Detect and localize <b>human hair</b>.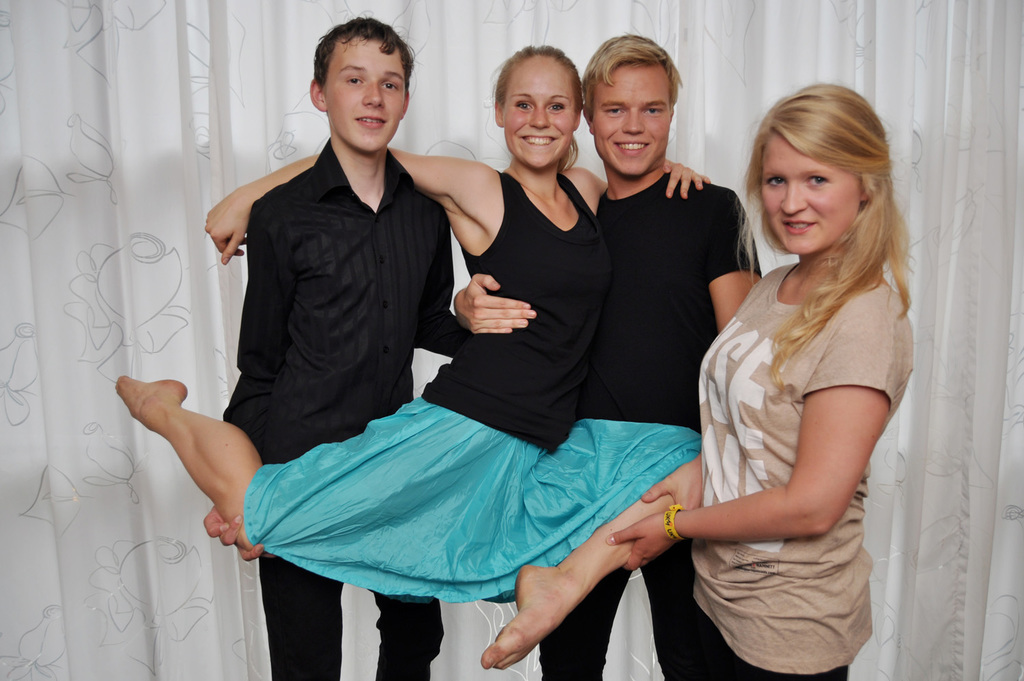
Localized at 737/79/903/318.
